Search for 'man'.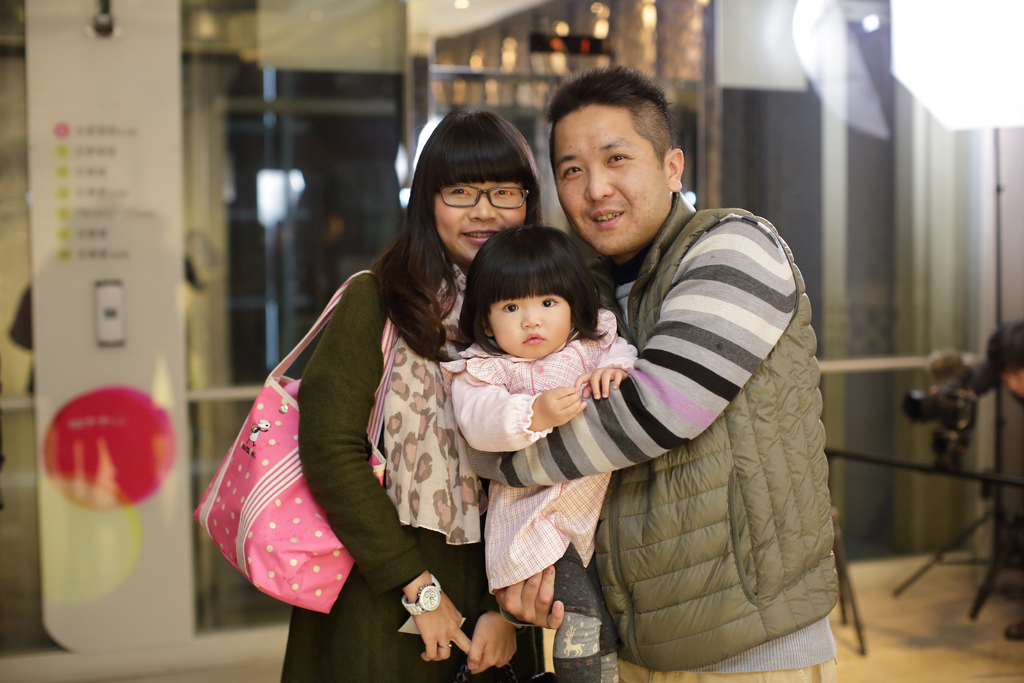
Found at 540 106 851 657.
